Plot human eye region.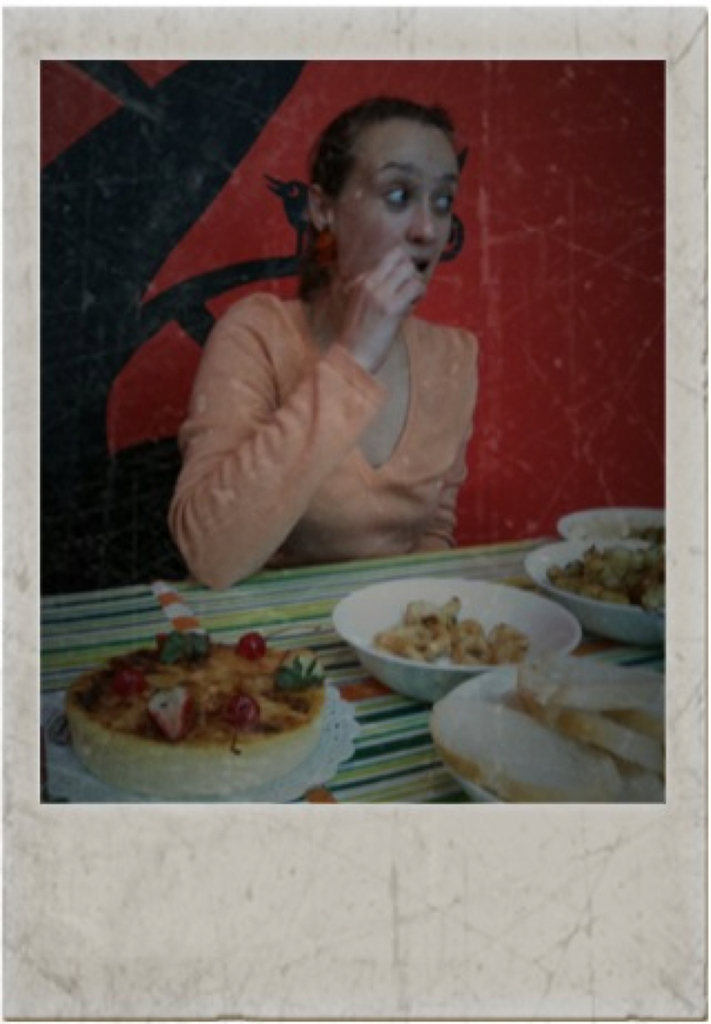
Plotted at 428, 184, 456, 212.
